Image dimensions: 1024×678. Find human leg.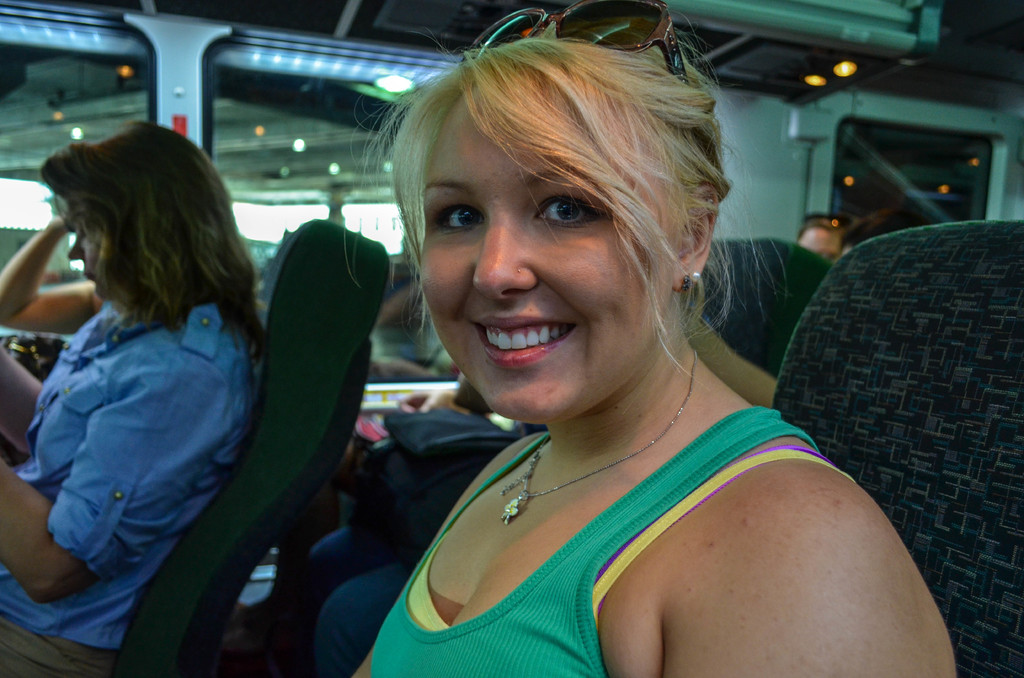
locate(286, 538, 362, 671).
